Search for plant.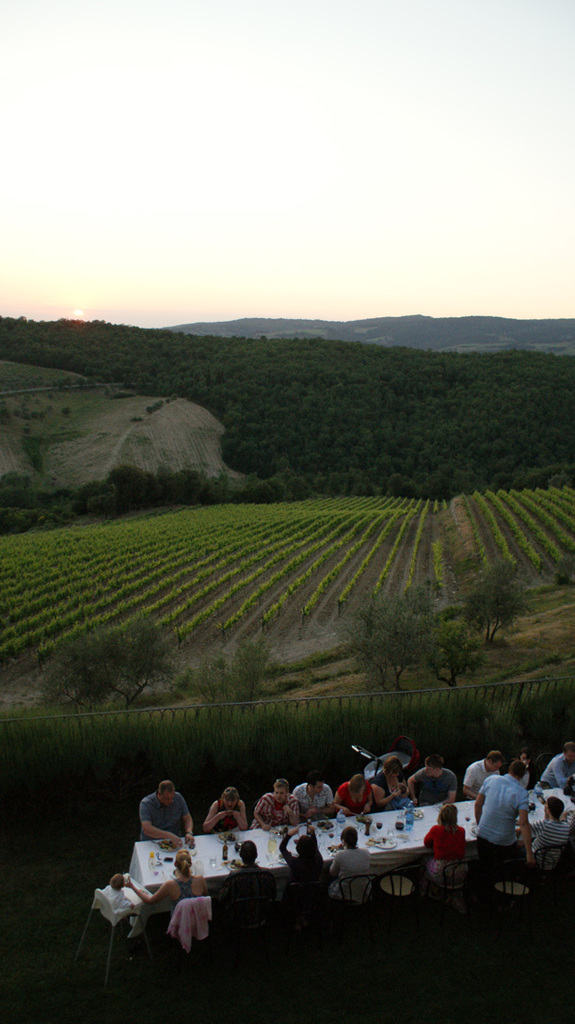
Found at locate(431, 536, 449, 590).
